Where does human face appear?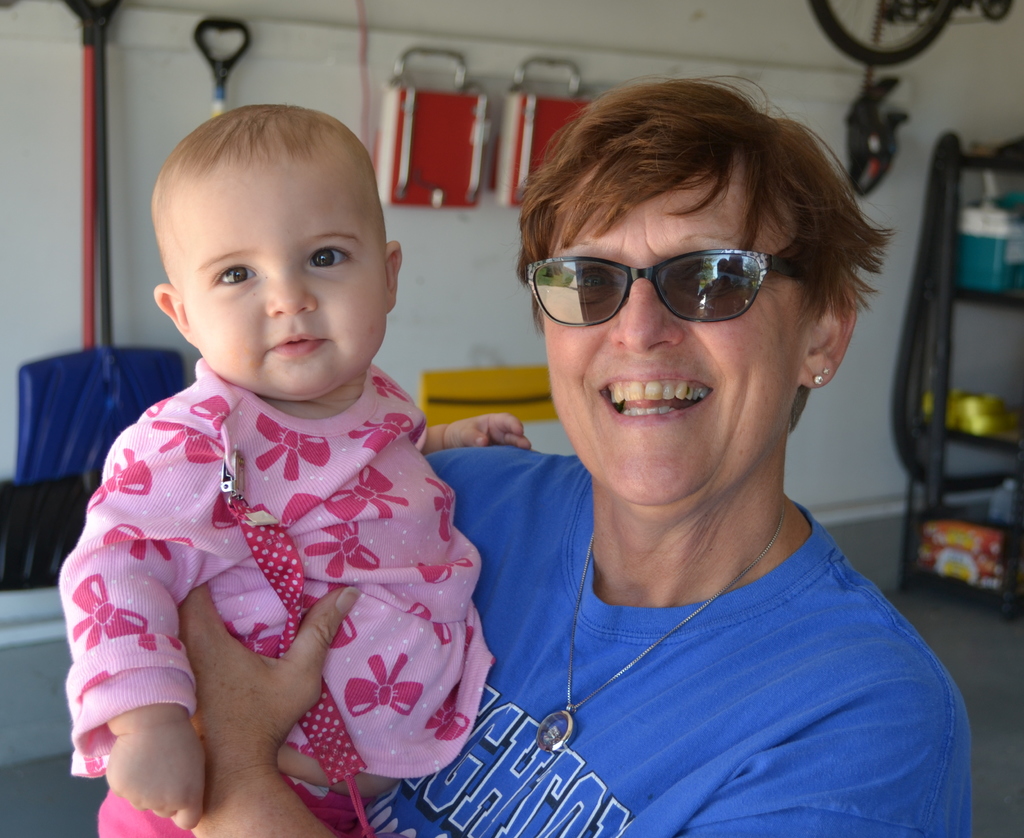
Appears at 543/179/808/514.
